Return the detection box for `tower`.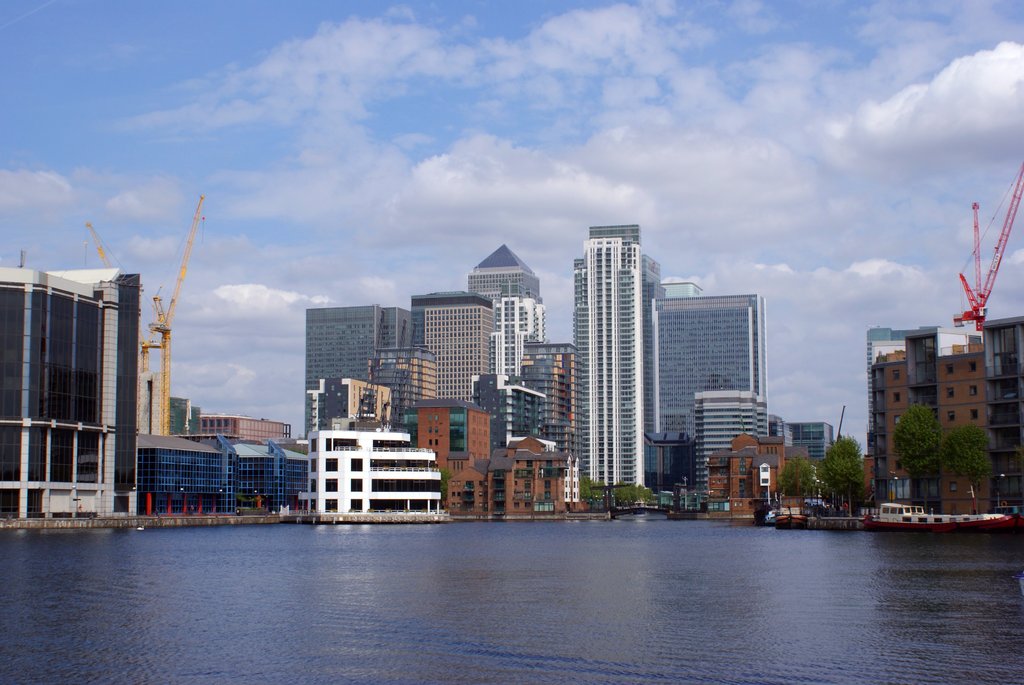
[472, 248, 540, 340].
